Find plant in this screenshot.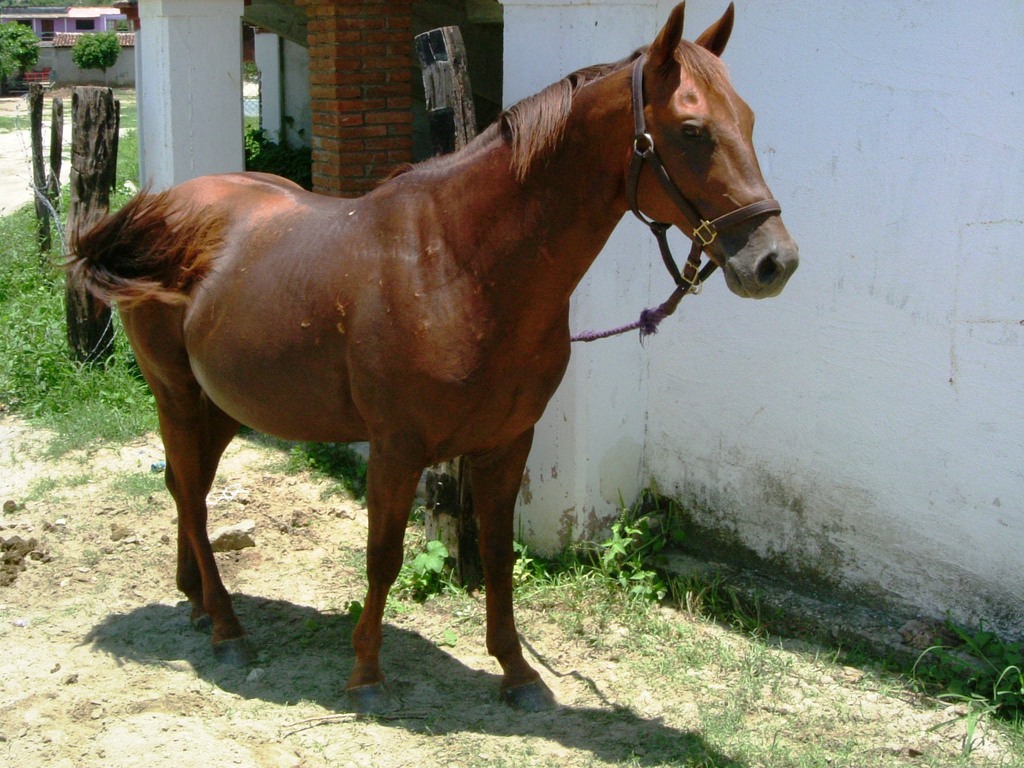
The bounding box for plant is <box>0,605,9,621</box>.
